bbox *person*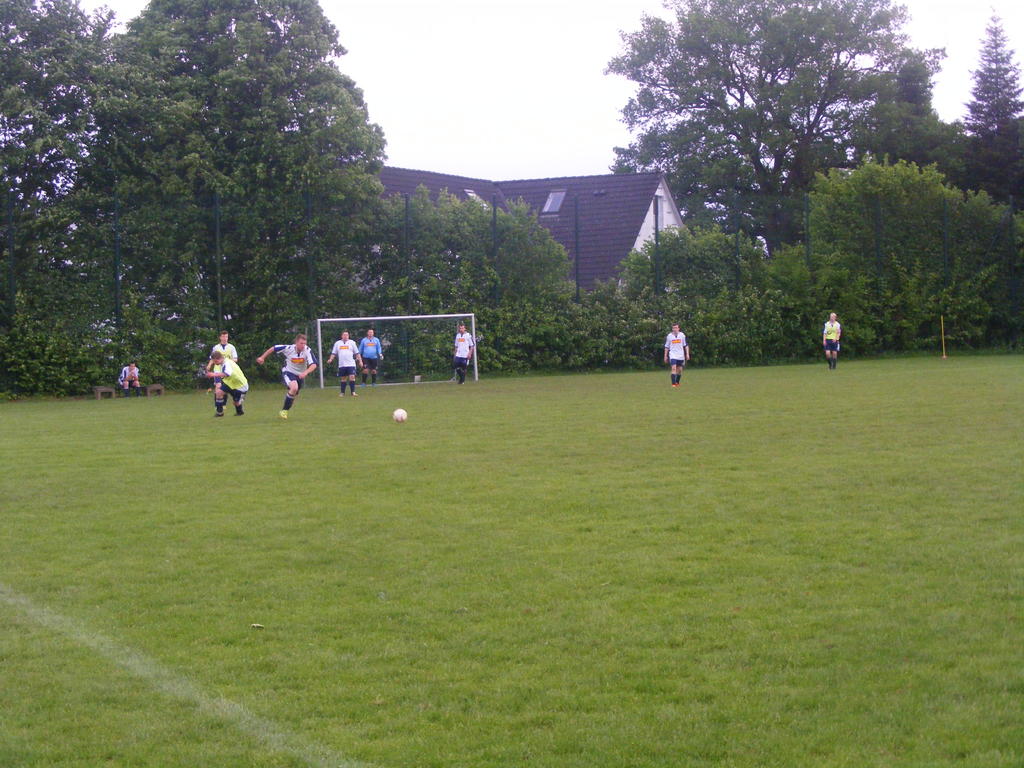
<bbox>654, 323, 690, 388</bbox>
